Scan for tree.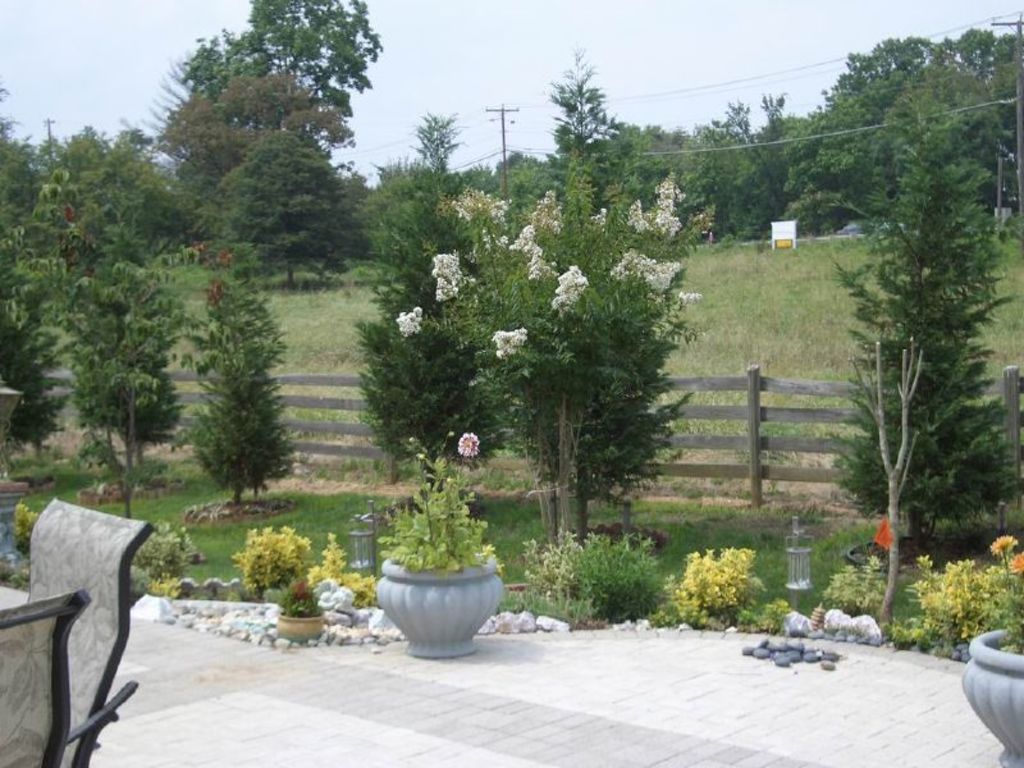
Scan result: 132, 73, 361, 187.
